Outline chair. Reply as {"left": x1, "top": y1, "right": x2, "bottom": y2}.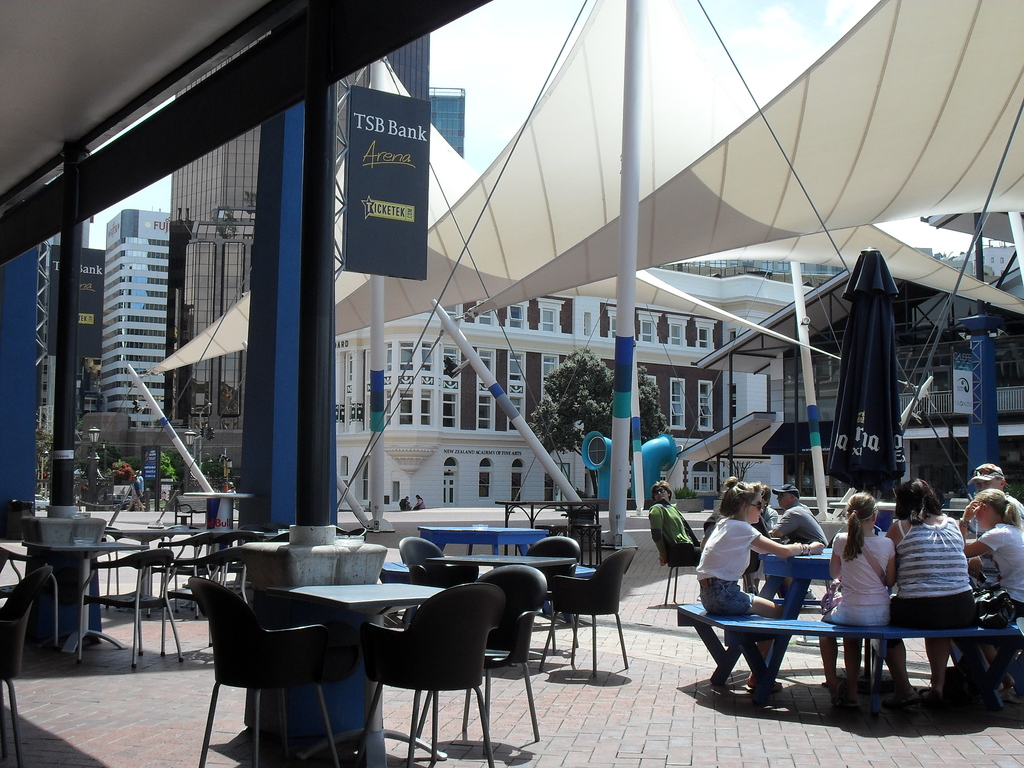
{"left": 159, "top": 546, "right": 251, "bottom": 656}.
